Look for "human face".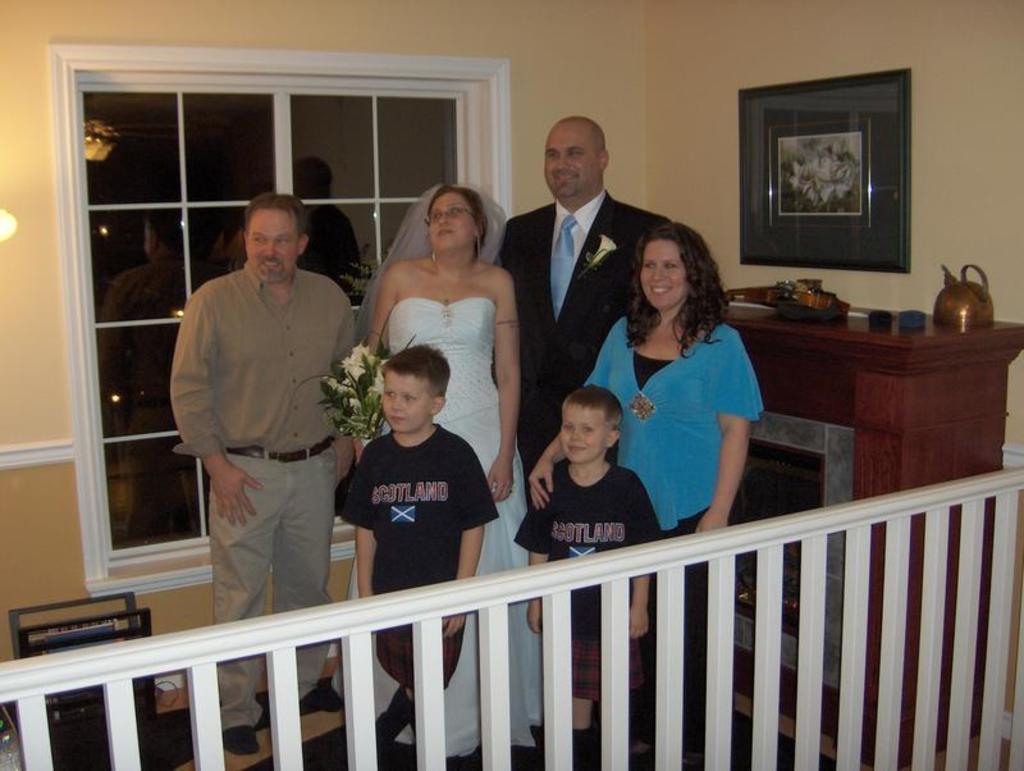
Found: (422, 193, 481, 251).
